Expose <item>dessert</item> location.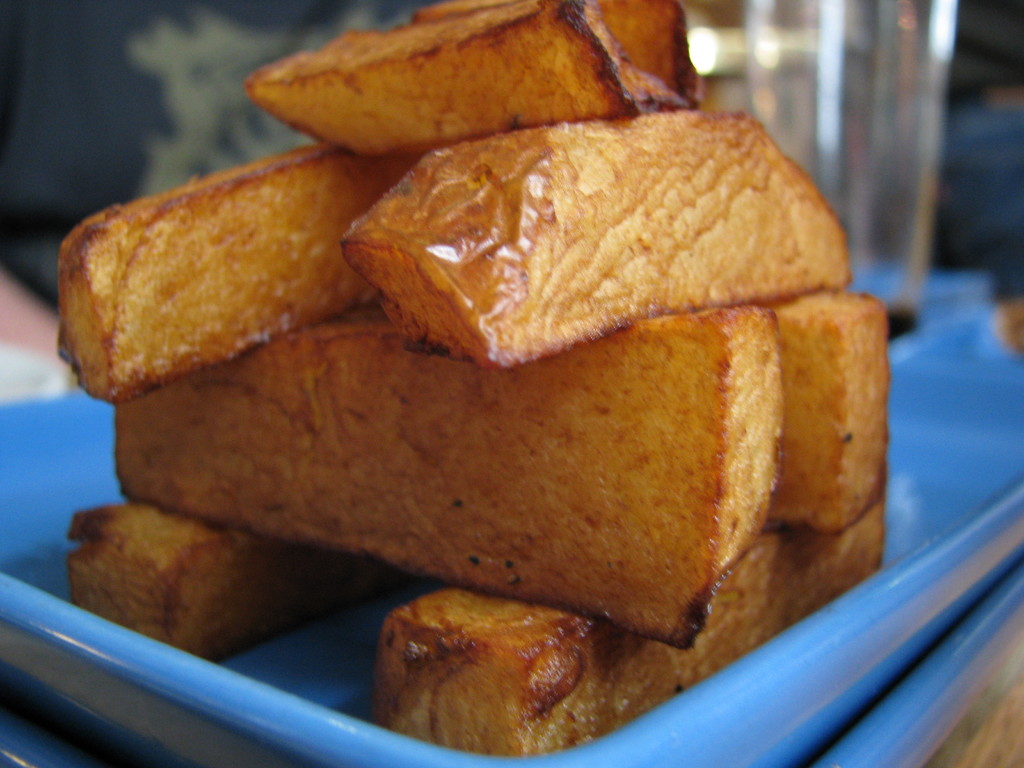
Exposed at 109:314:779:639.
